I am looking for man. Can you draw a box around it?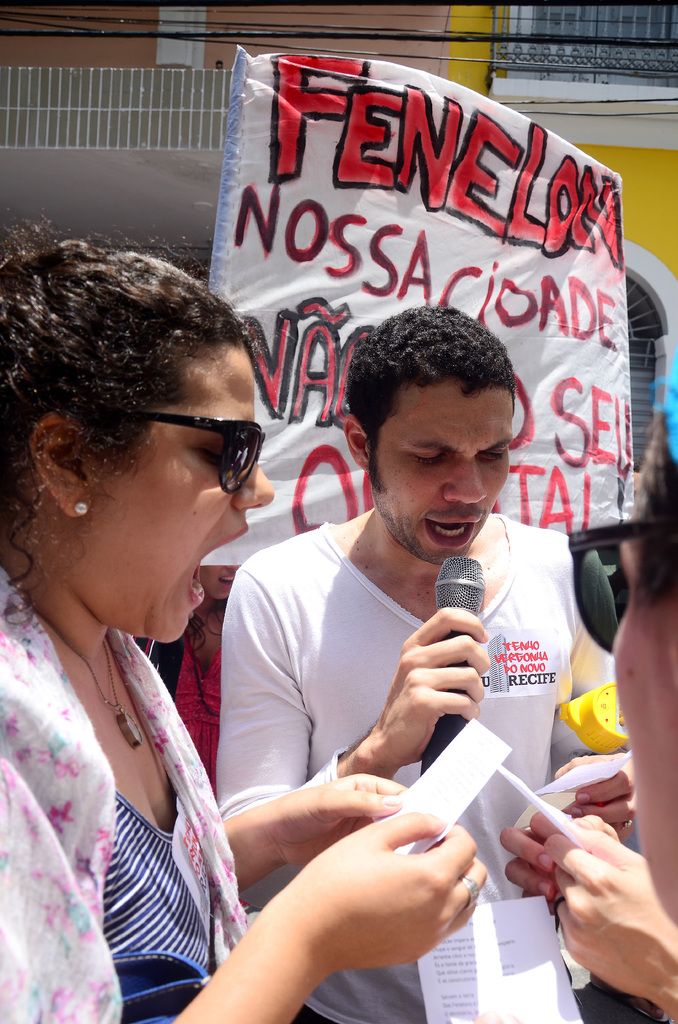
Sure, the bounding box is <bbox>181, 276, 604, 912</bbox>.
